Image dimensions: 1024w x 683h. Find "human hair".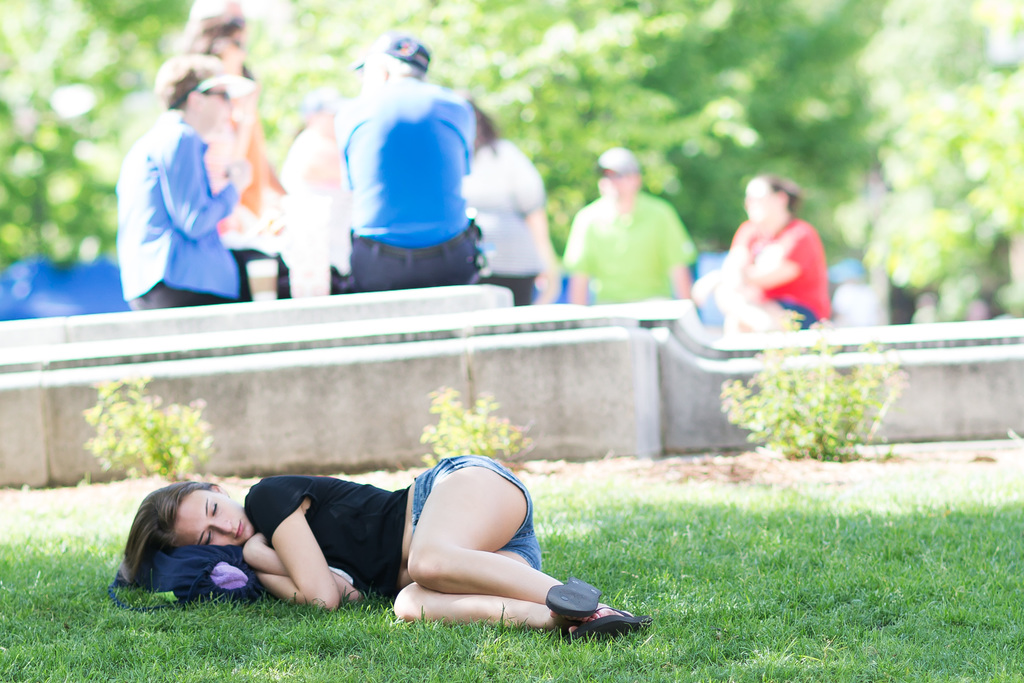
locate(152, 60, 227, 108).
